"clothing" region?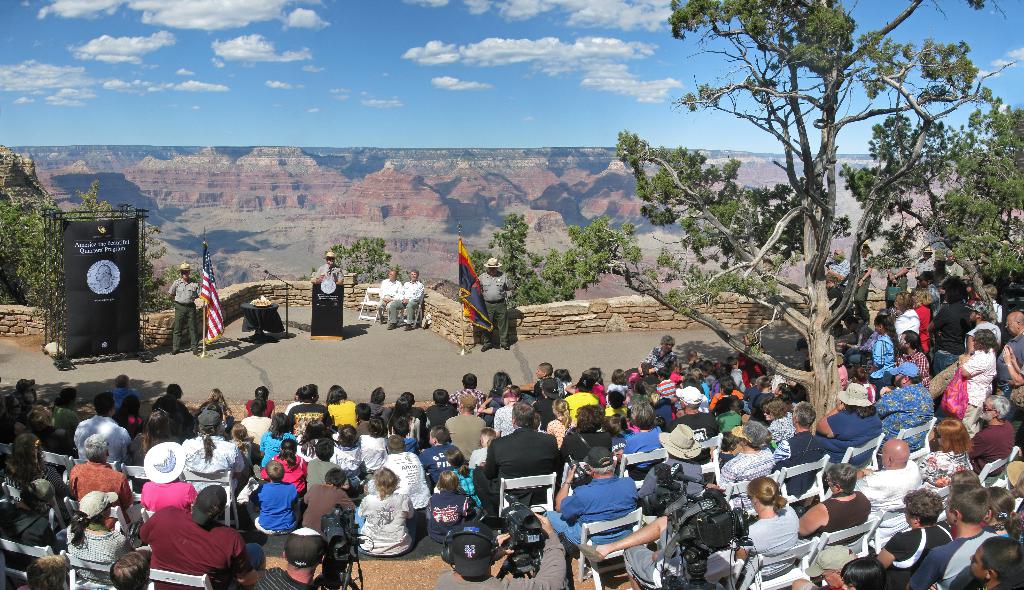
[908,349,930,385]
